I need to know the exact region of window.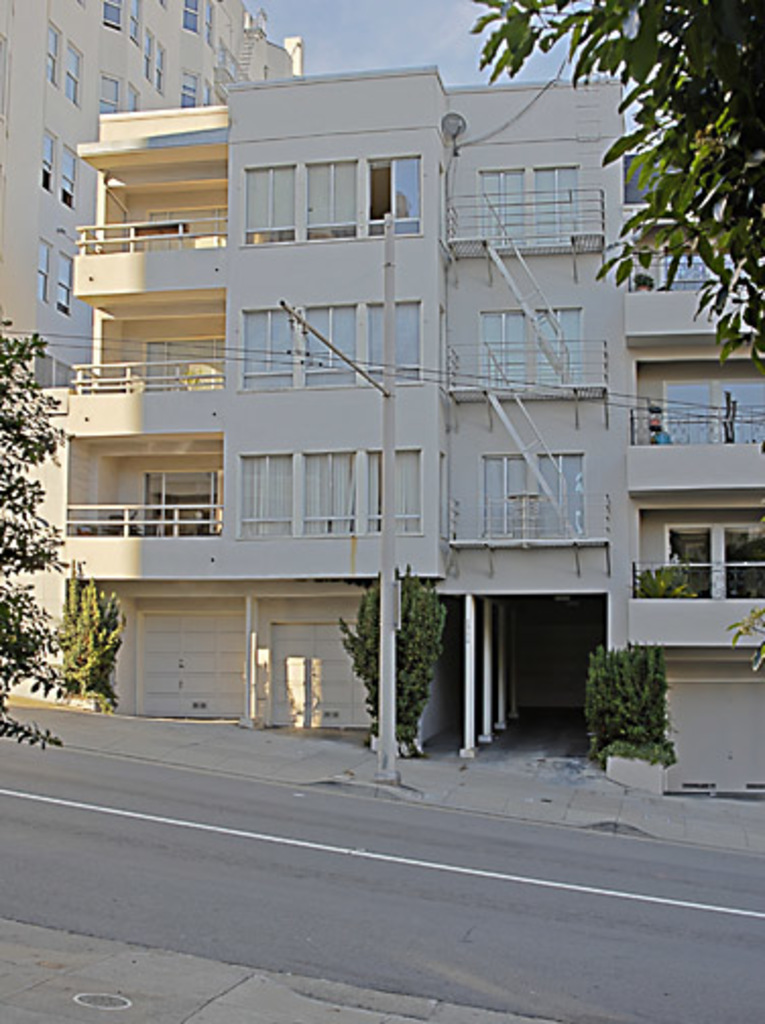
Region: <box>124,0,142,51</box>.
